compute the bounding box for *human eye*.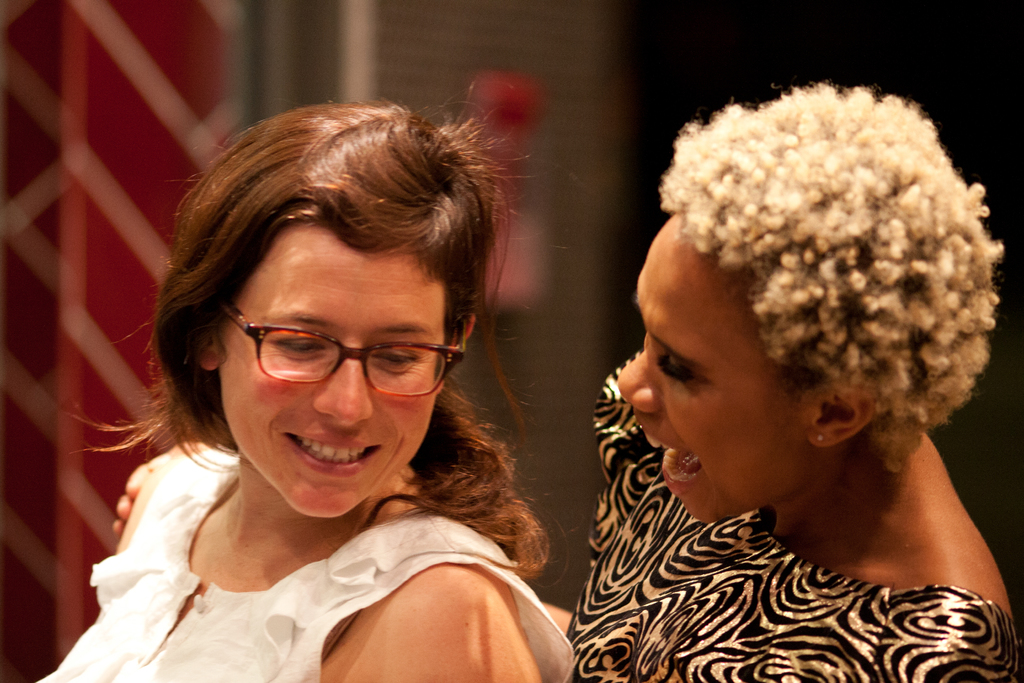
Rect(646, 356, 708, 391).
